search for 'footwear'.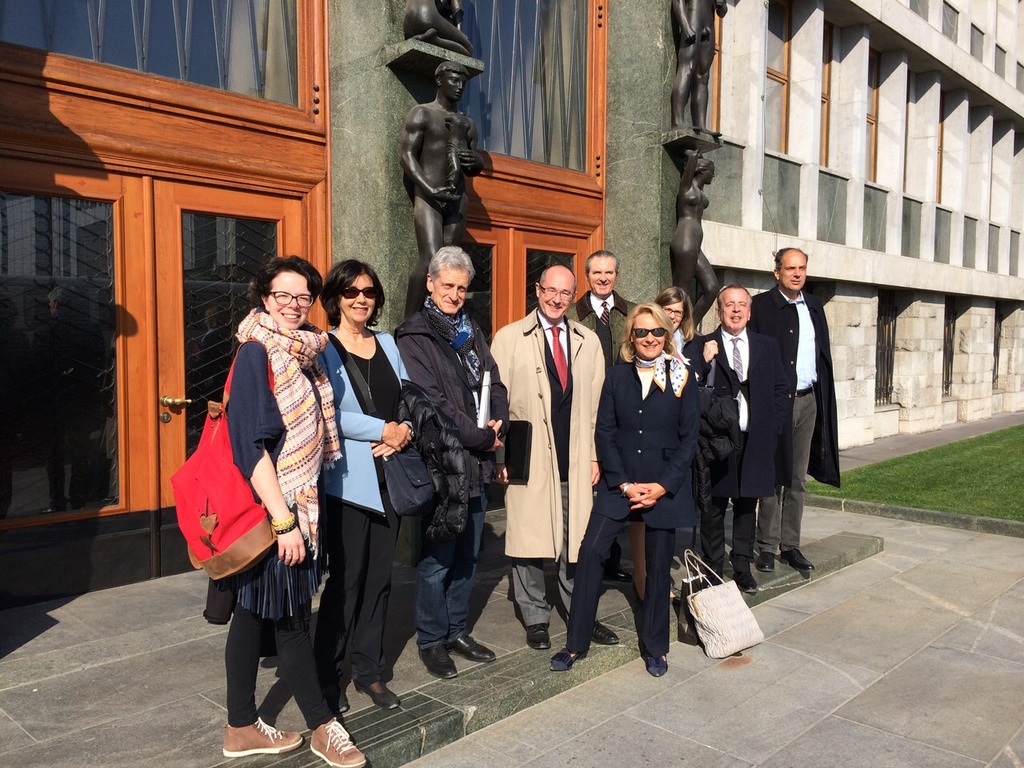
Found at pyautogui.locateOnScreen(590, 621, 621, 645).
